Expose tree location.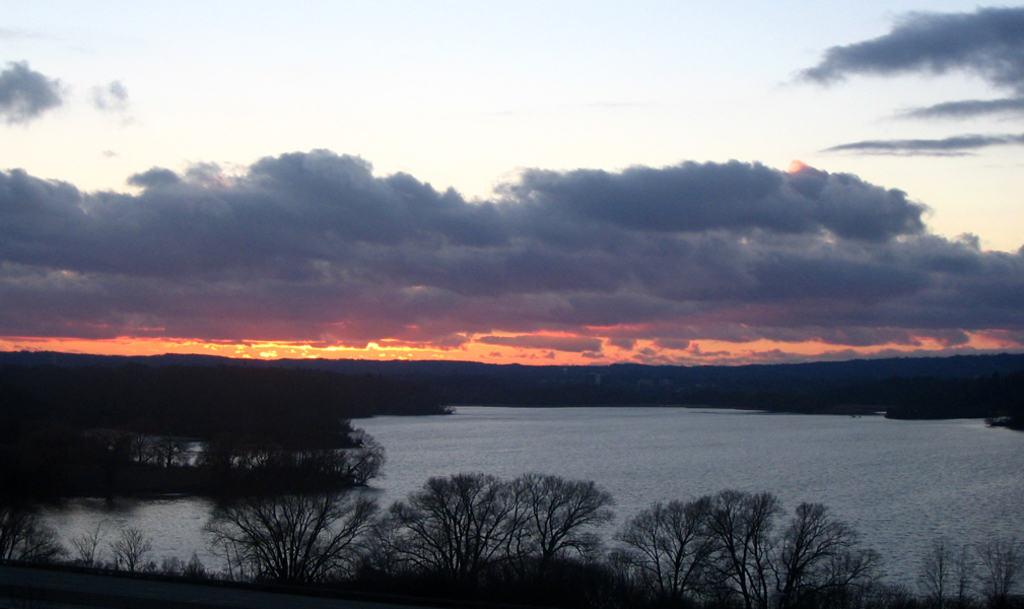
Exposed at region(919, 536, 1023, 608).
